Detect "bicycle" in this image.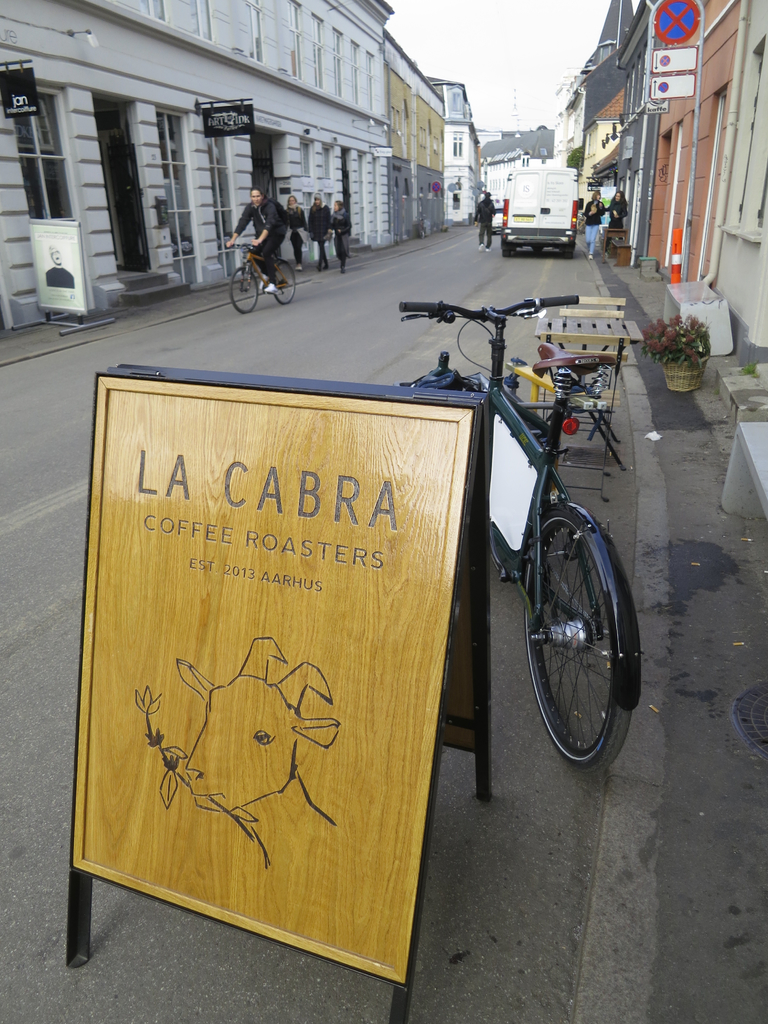
Detection: bbox(226, 237, 296, 316).
